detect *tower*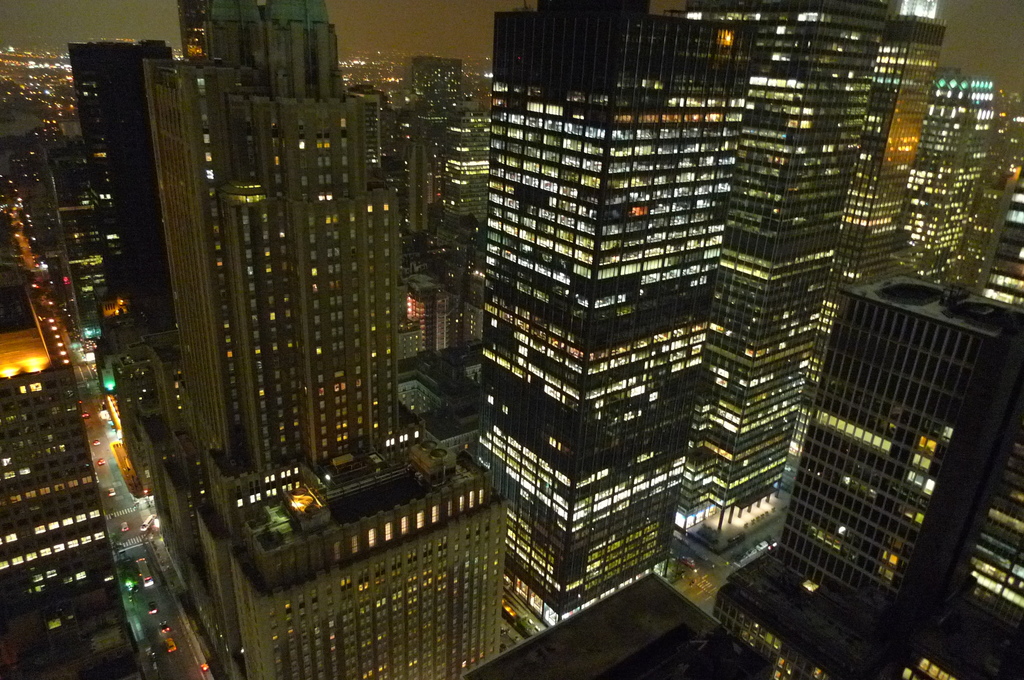
x1=473 y1=0 x2=758 y2=636
